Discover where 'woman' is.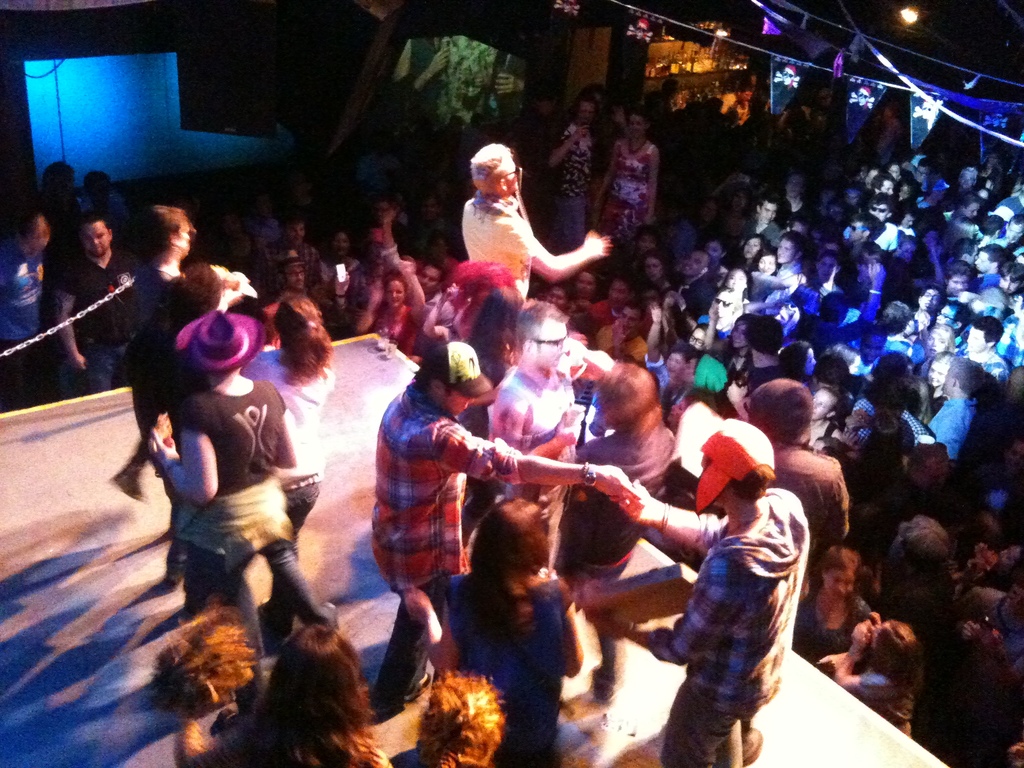
Discovered at crop(432, 500, 584, 767).
